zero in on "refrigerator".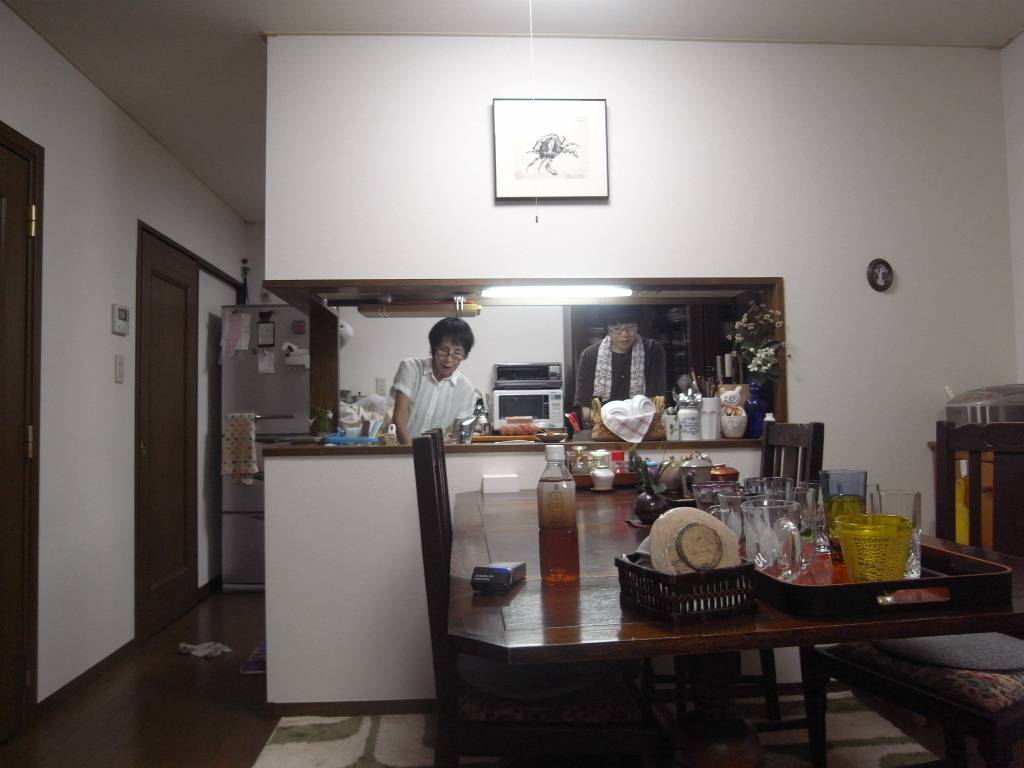
Zeroed in: <box>222,305,308,589</box>.
